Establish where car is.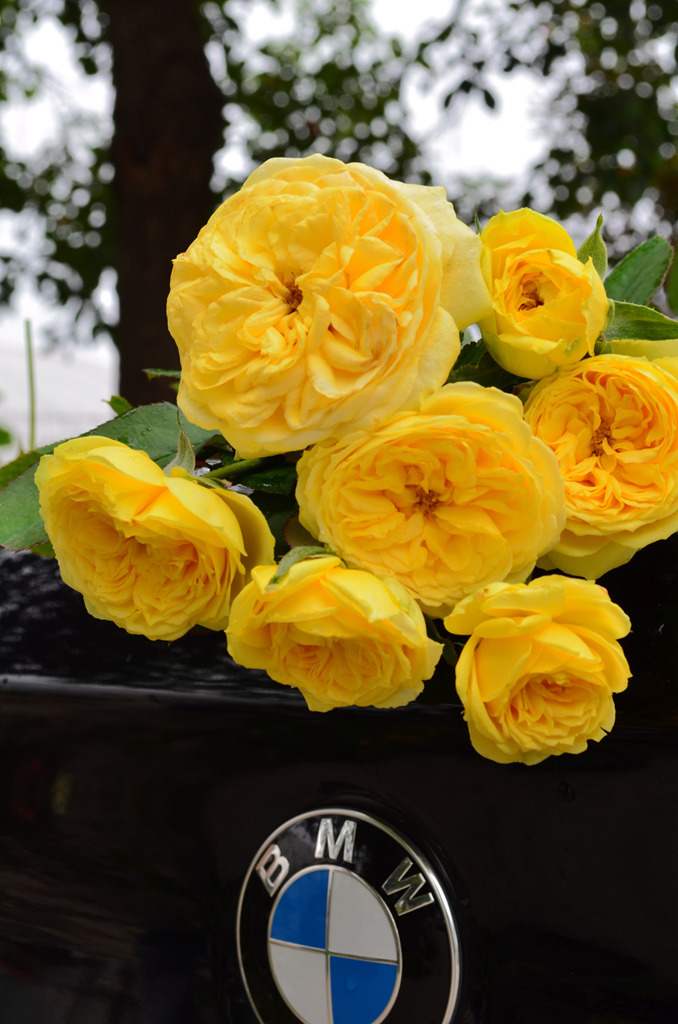
Established at left=0, top=434, right=677, bottom=1023.
